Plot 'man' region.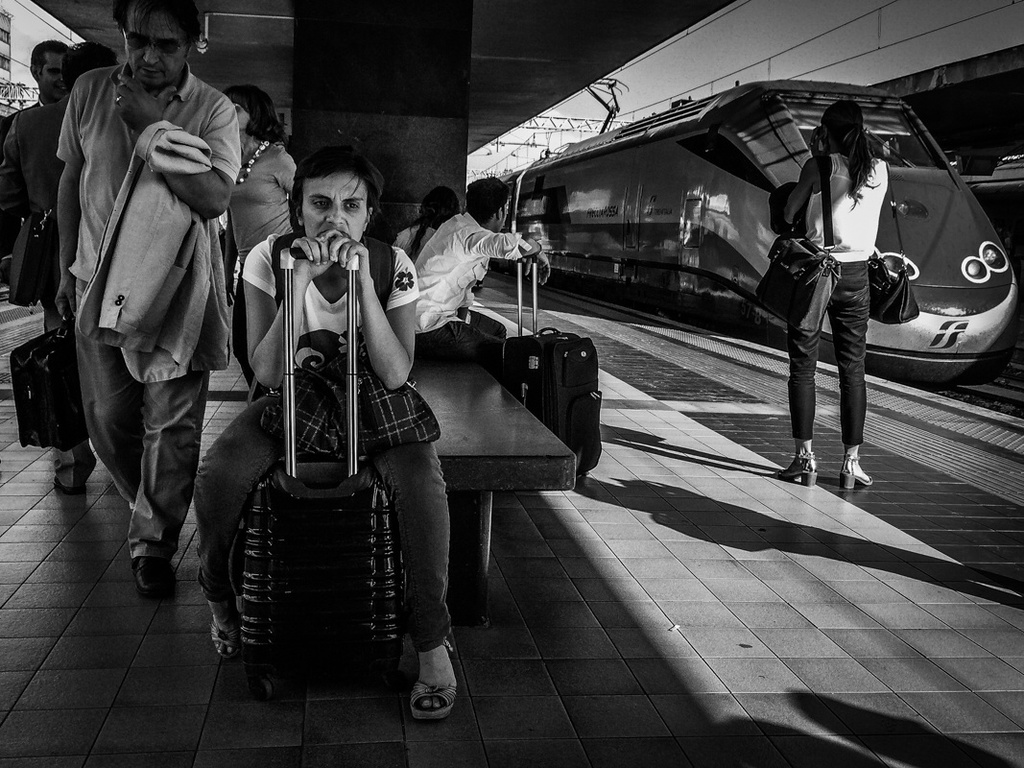
Plotted at bbox=[193, 144, 462, 726].
